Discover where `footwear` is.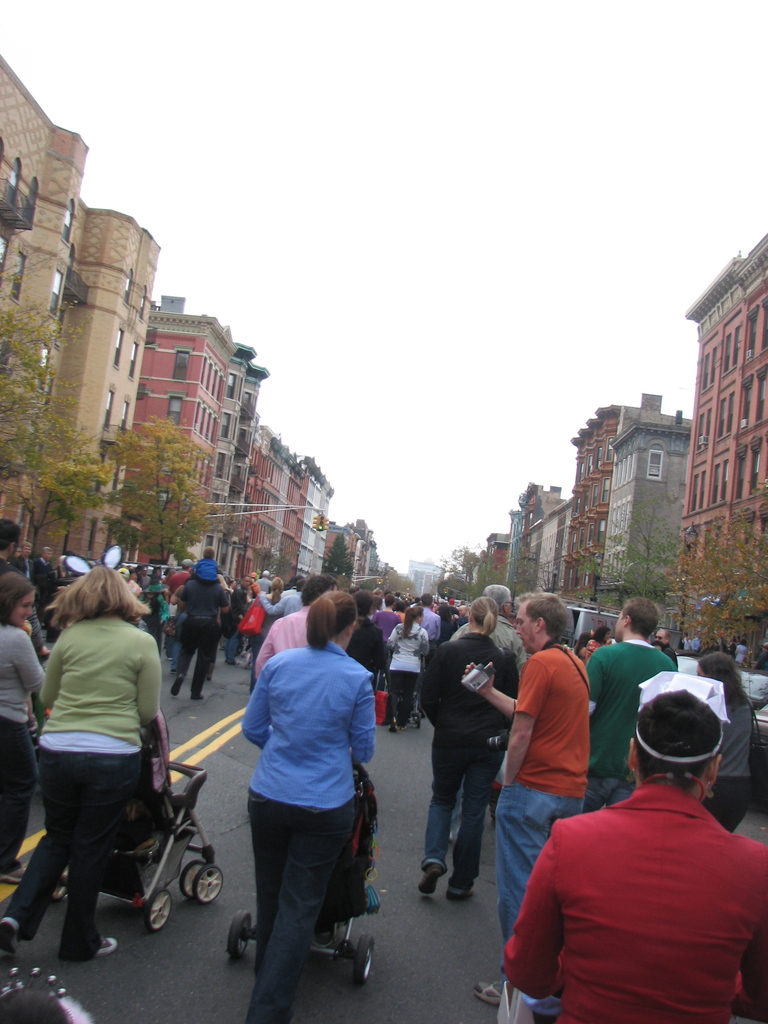
Discovered at left=225, top=655, right=239, bottom=664.
